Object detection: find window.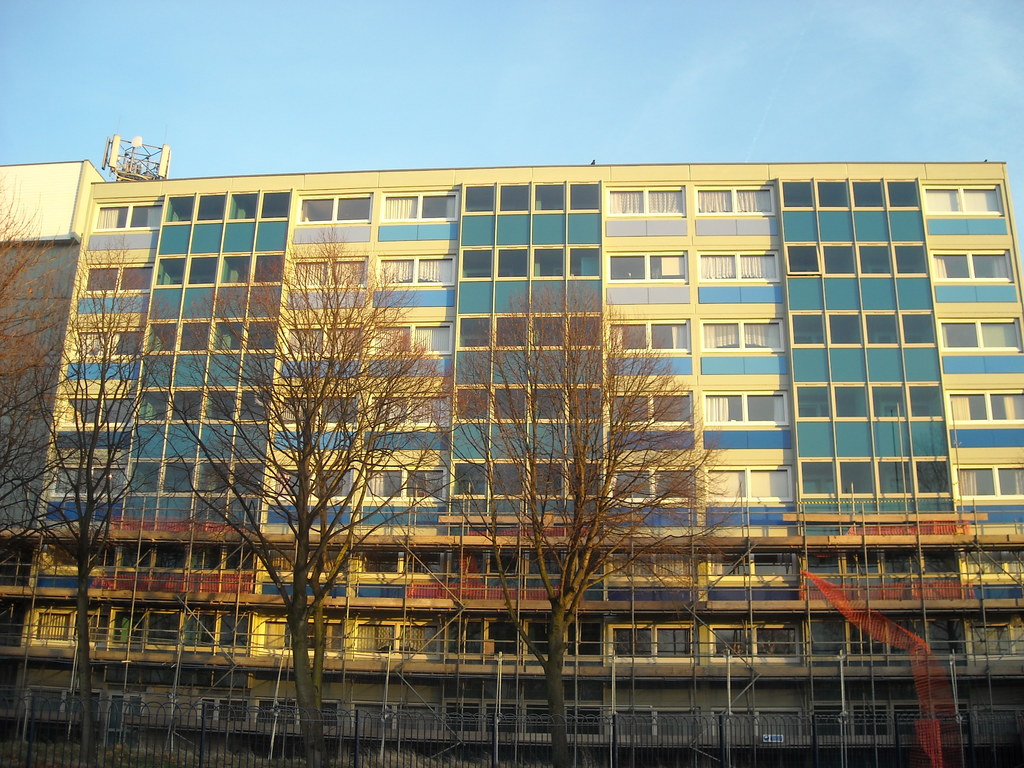
detection(570, 382, 605, 420).
